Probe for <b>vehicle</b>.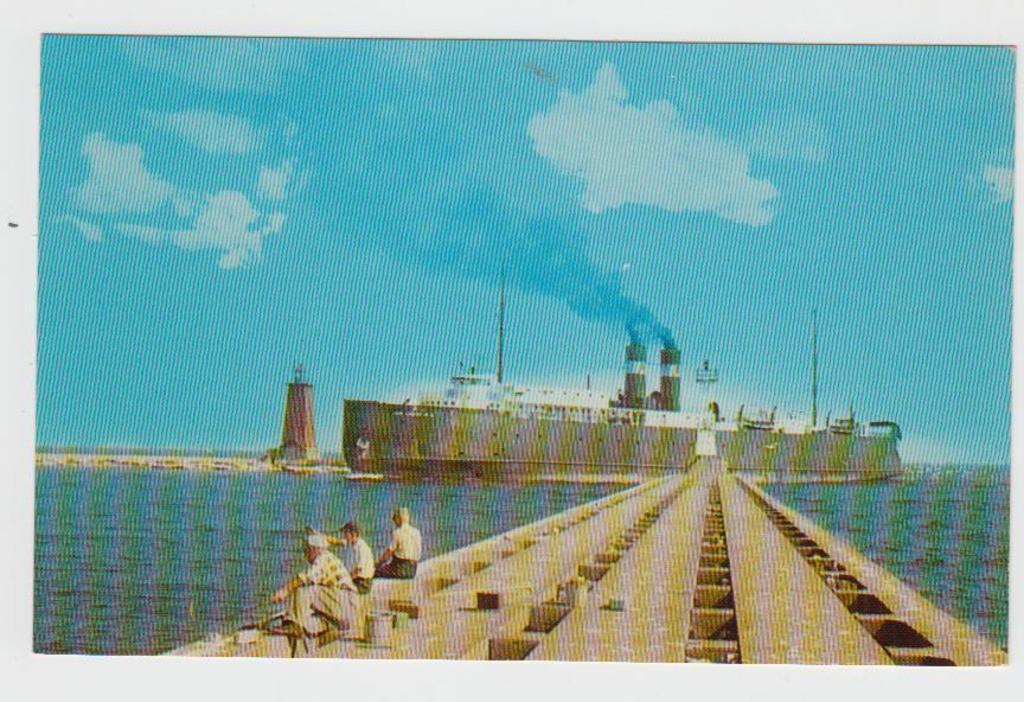
Probe result: {"left": 344, "top": 255, "right": 905, "bottom": 483}.
